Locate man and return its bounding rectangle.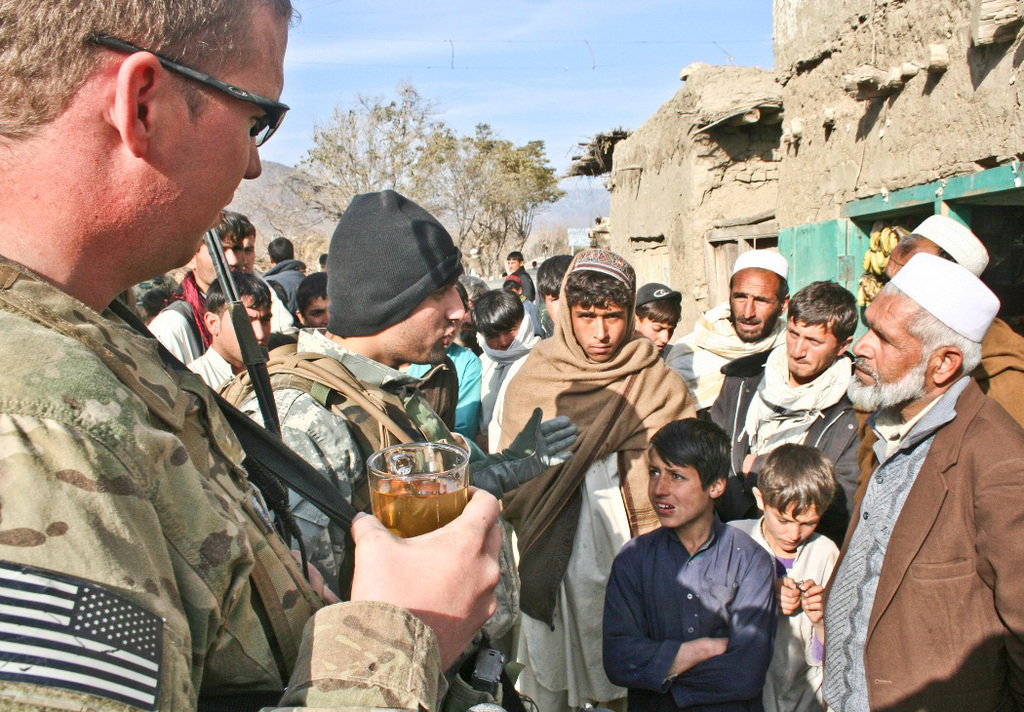
<bbox>488, 248, 697, 711</bbox>.
